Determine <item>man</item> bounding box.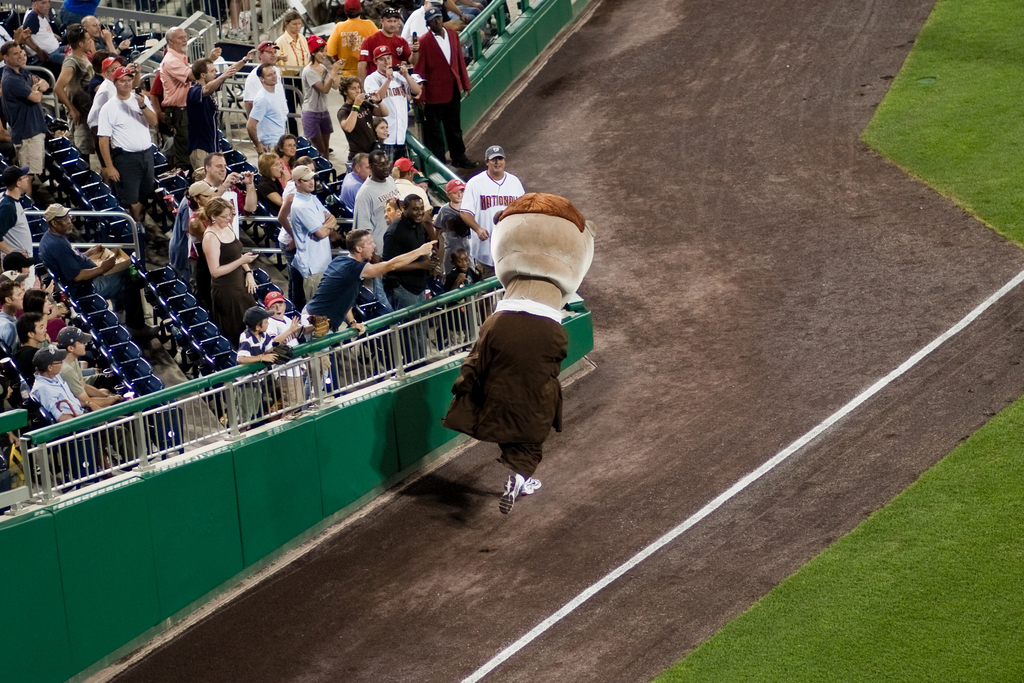
Determined: 54, 26, 93, 167.
